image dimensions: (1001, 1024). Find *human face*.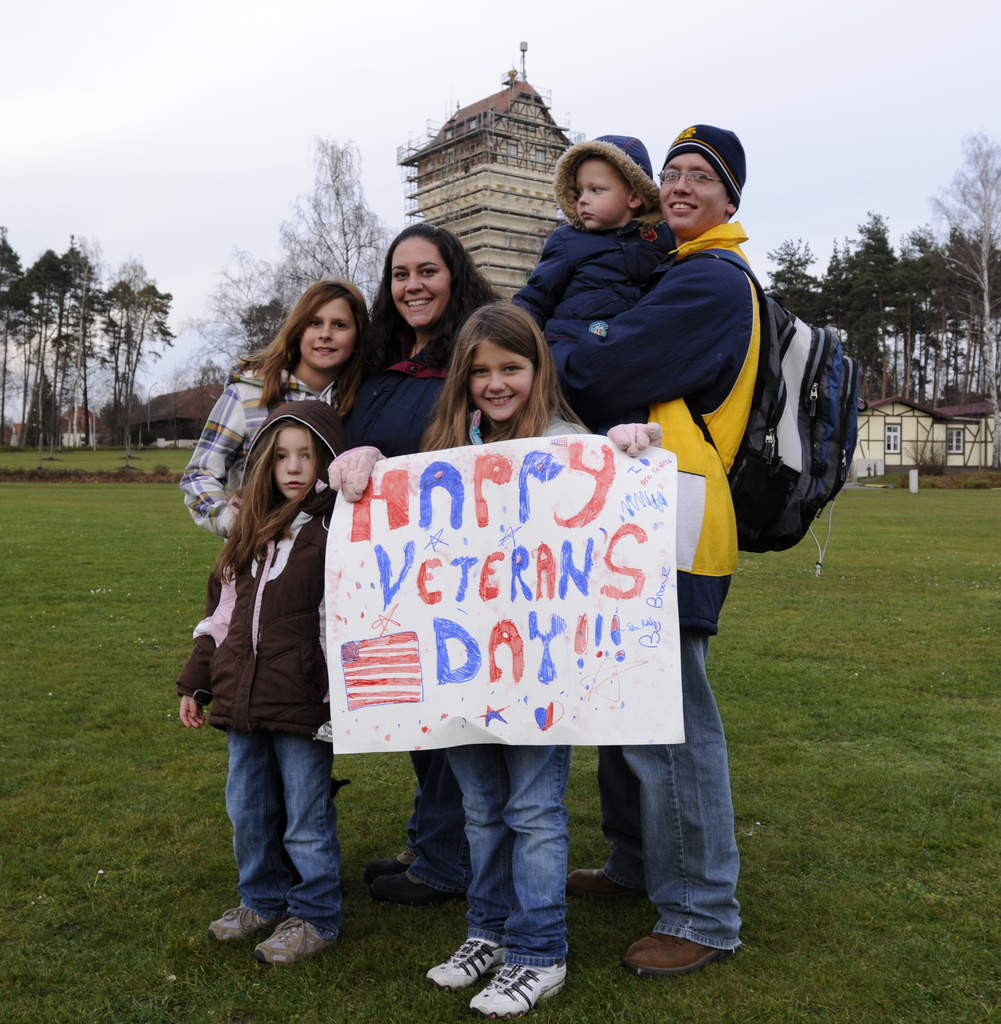
select_region(271, 423, 331, 510).
